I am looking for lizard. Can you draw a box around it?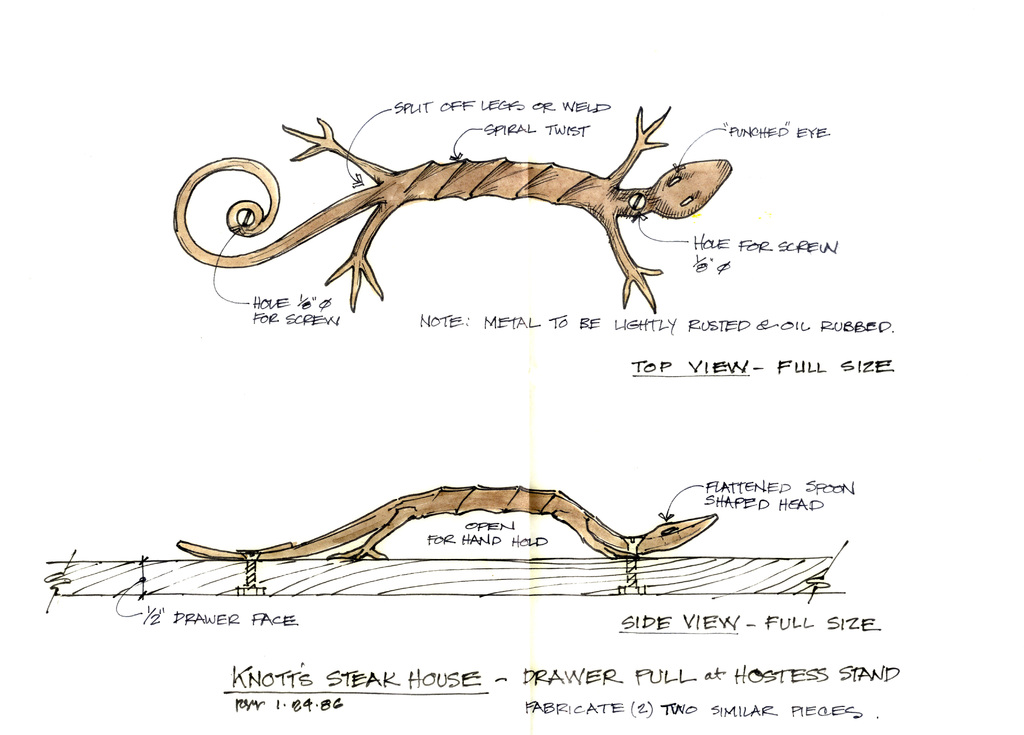
Sure, the bounding box is (left=174, top=491, right=709, bottom=561).
